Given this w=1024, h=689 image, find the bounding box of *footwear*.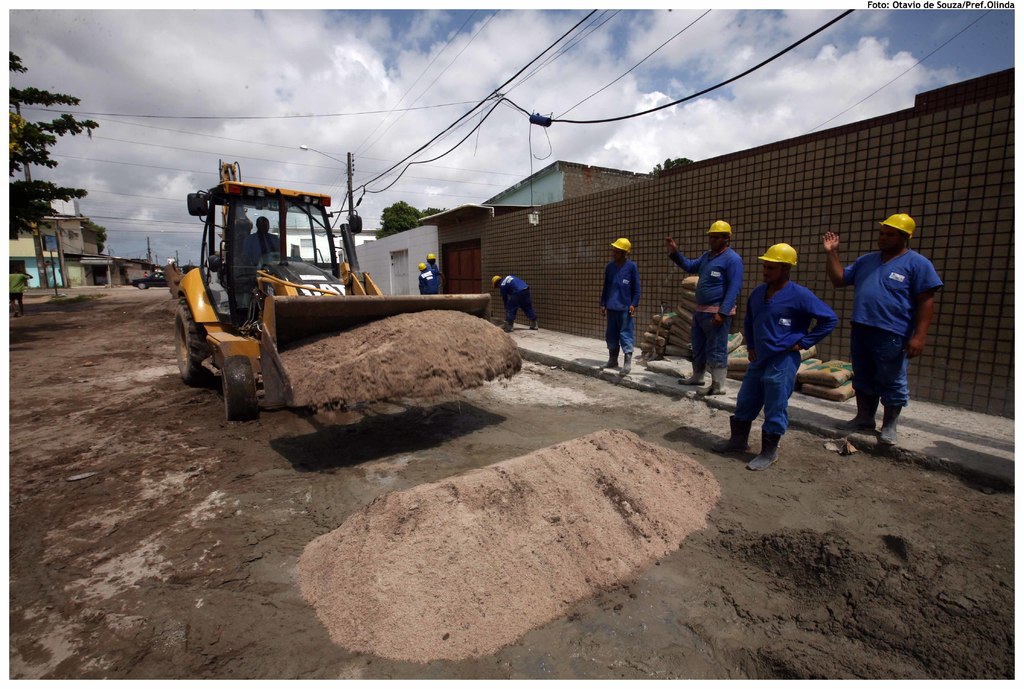
box(620, 353, 635, 375).
